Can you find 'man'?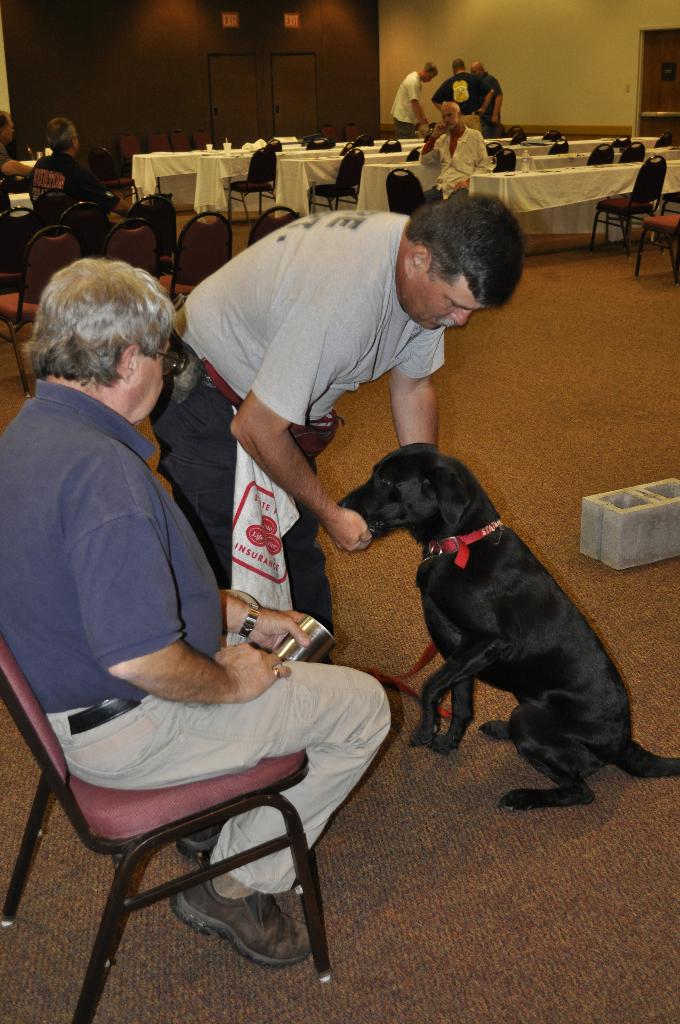
Yes, bounding box: (0,257,395,971).
